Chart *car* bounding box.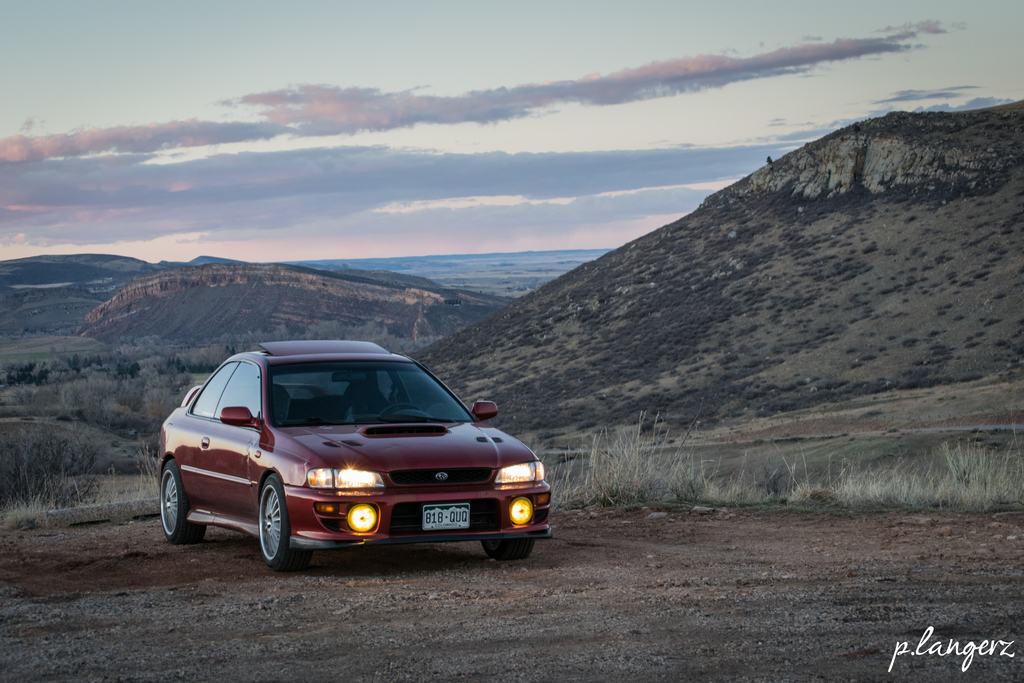
Charted: <region>161, 339, 558, 572</region>.
